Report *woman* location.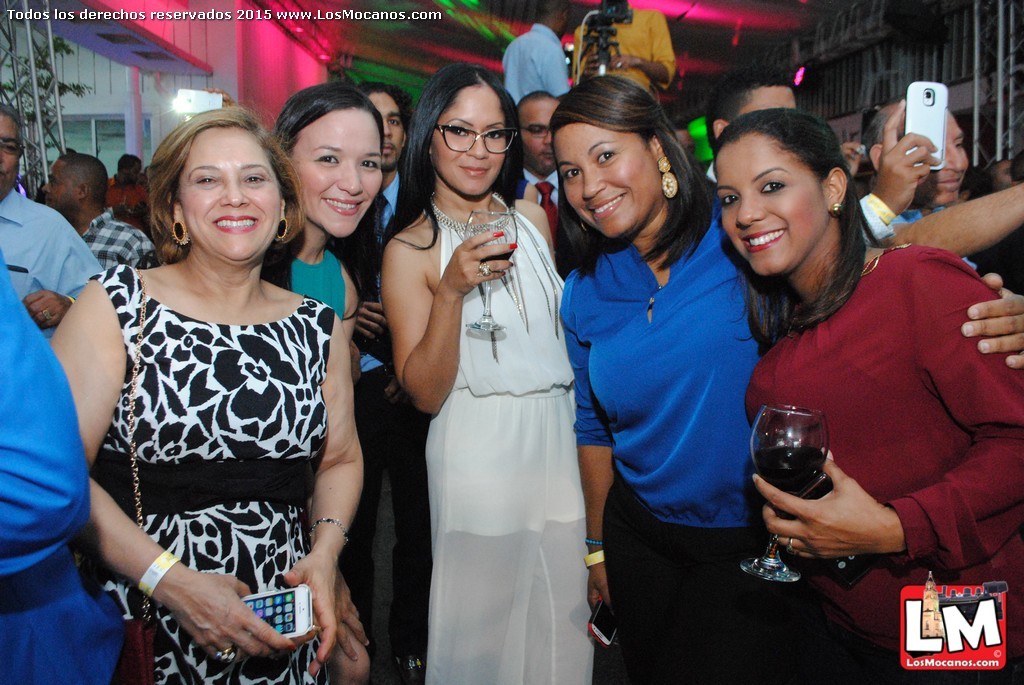
Report: x1=551 y1=71 x2=1023 y2=684.
